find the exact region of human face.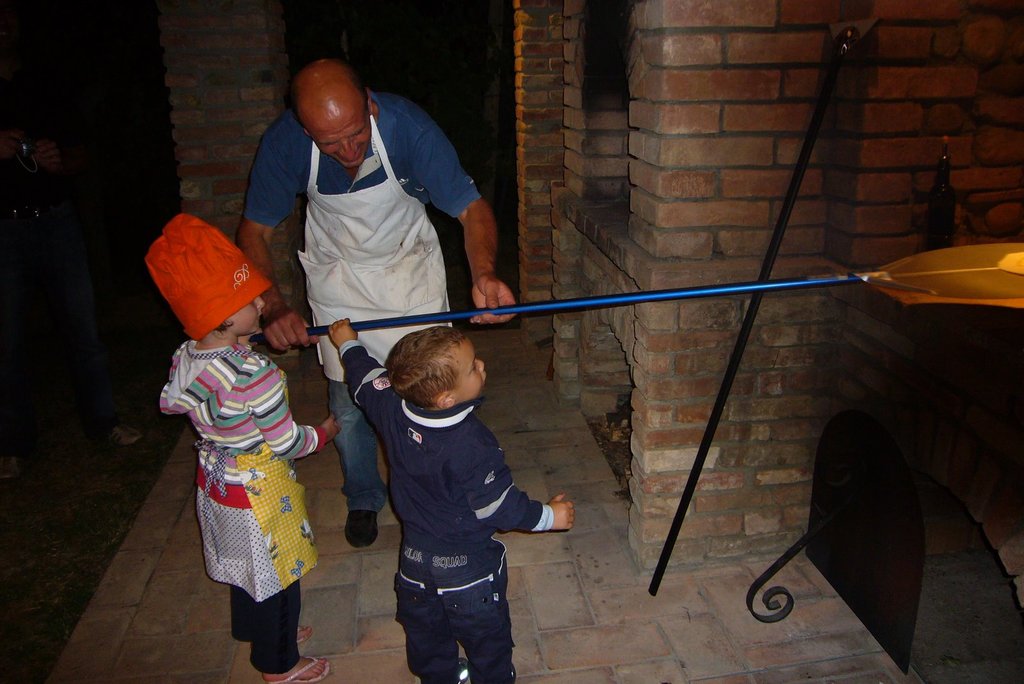
Exact region: pyautogui.locateOnScreen(308, 102, 372, 166).
